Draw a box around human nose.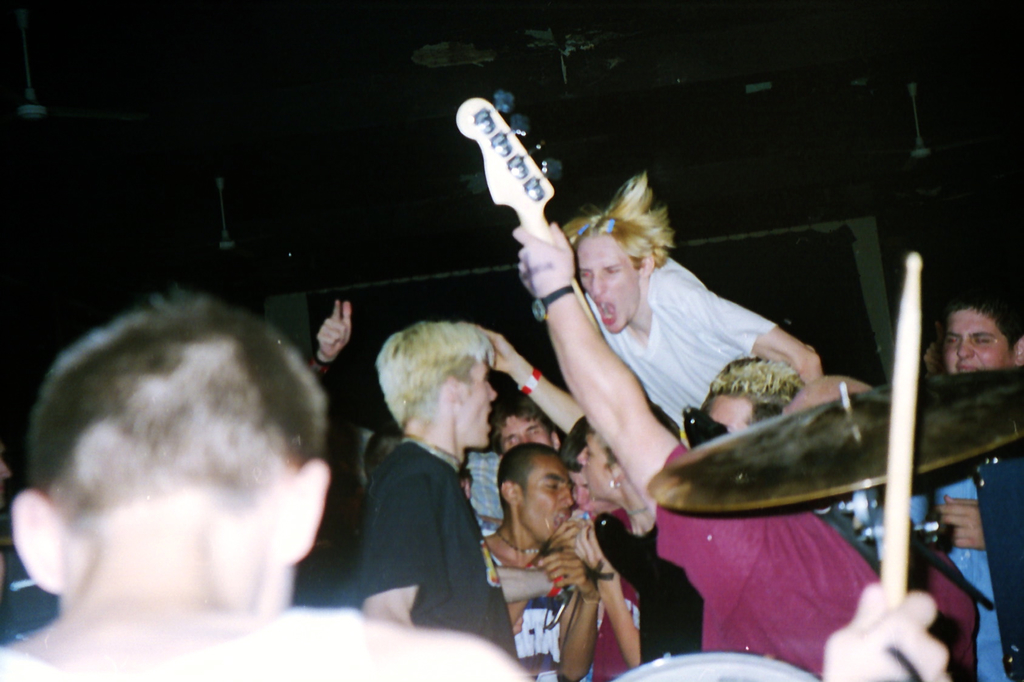
485, 381, 495, 399.
